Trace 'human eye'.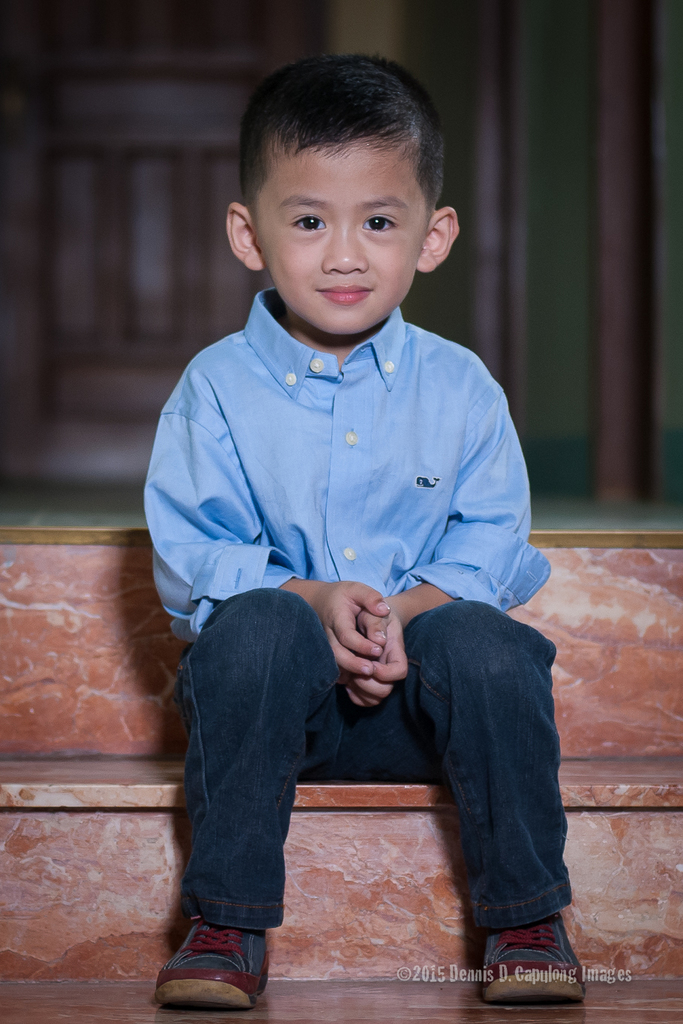
Traced to (285,205,332,239).
